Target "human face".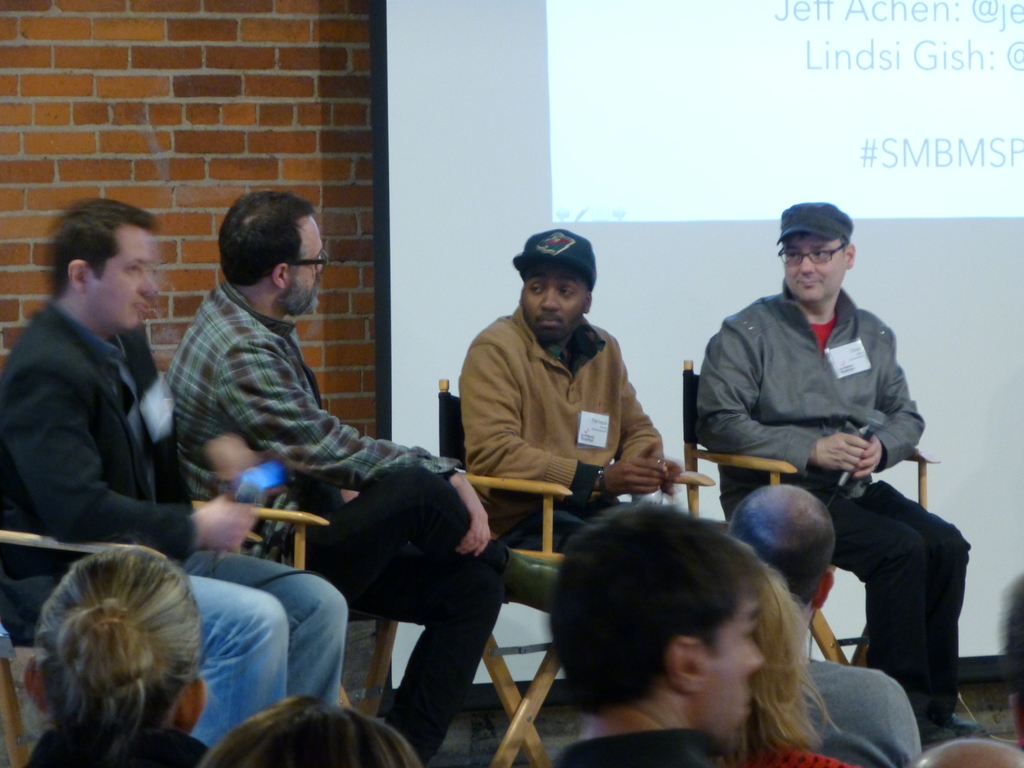
Target region: <bbox>785, 237, 845, 302</bbox>.
